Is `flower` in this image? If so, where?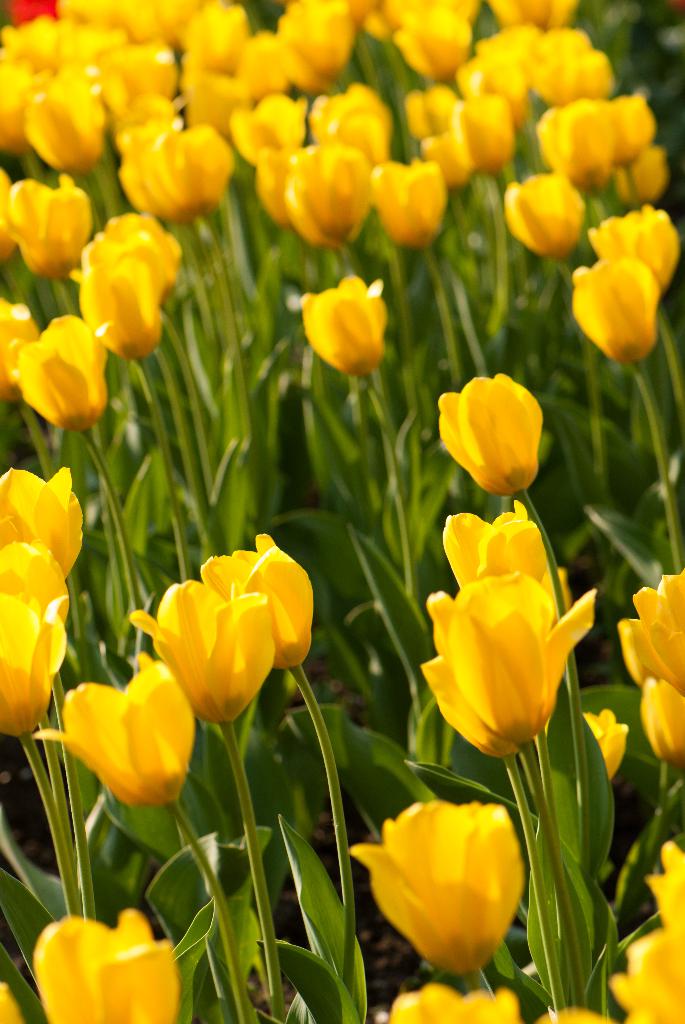
Yes, at bbox=(618, 623, 684, 691).
